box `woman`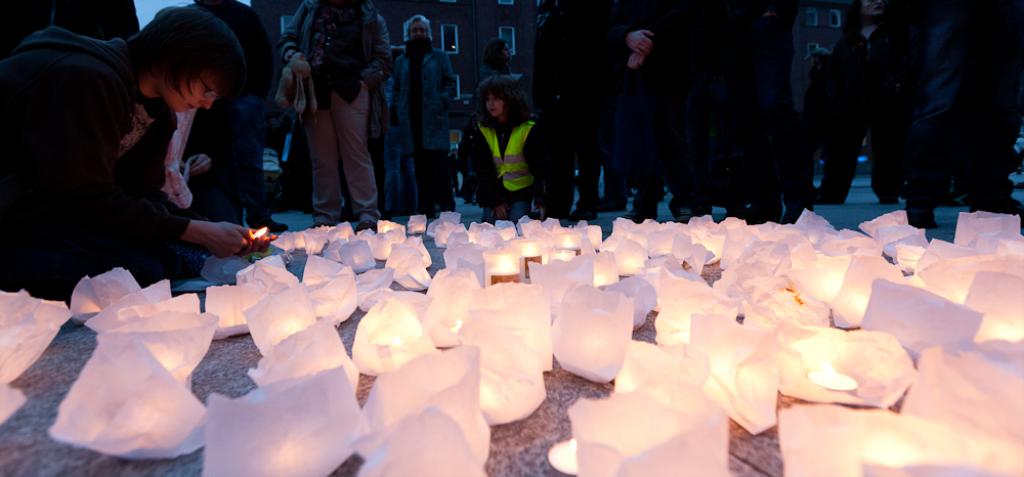
(left=45, top=8, right=285, bottom=258)
